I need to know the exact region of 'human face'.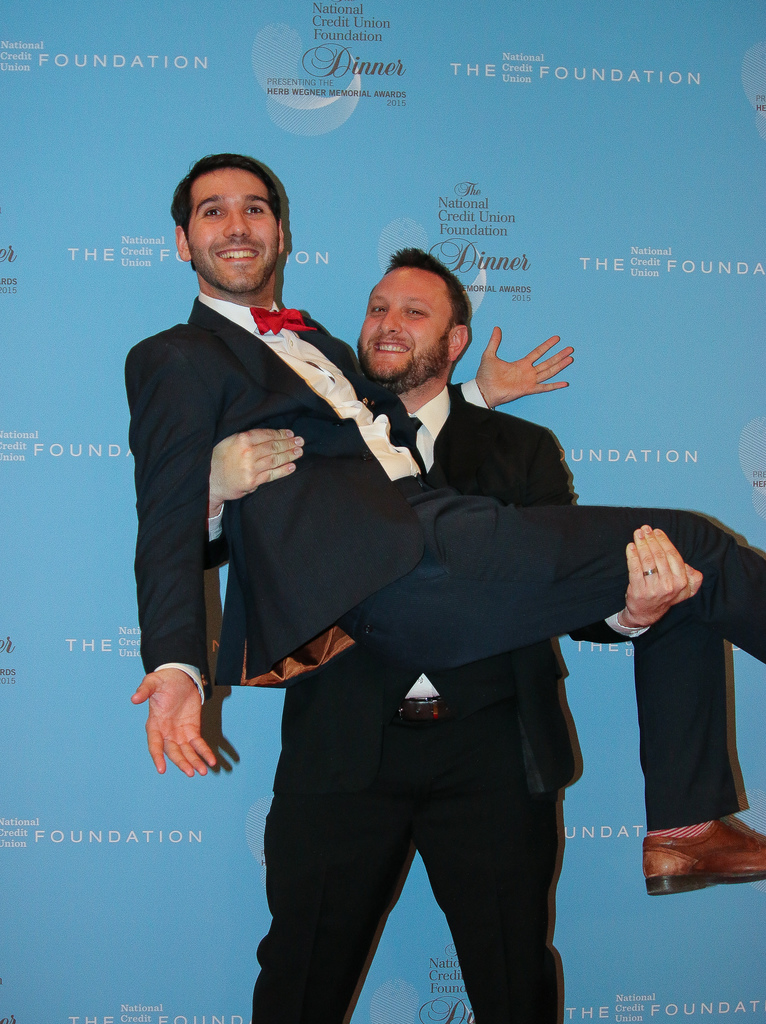
Region: bbox=[182, 167, 284, 294].
